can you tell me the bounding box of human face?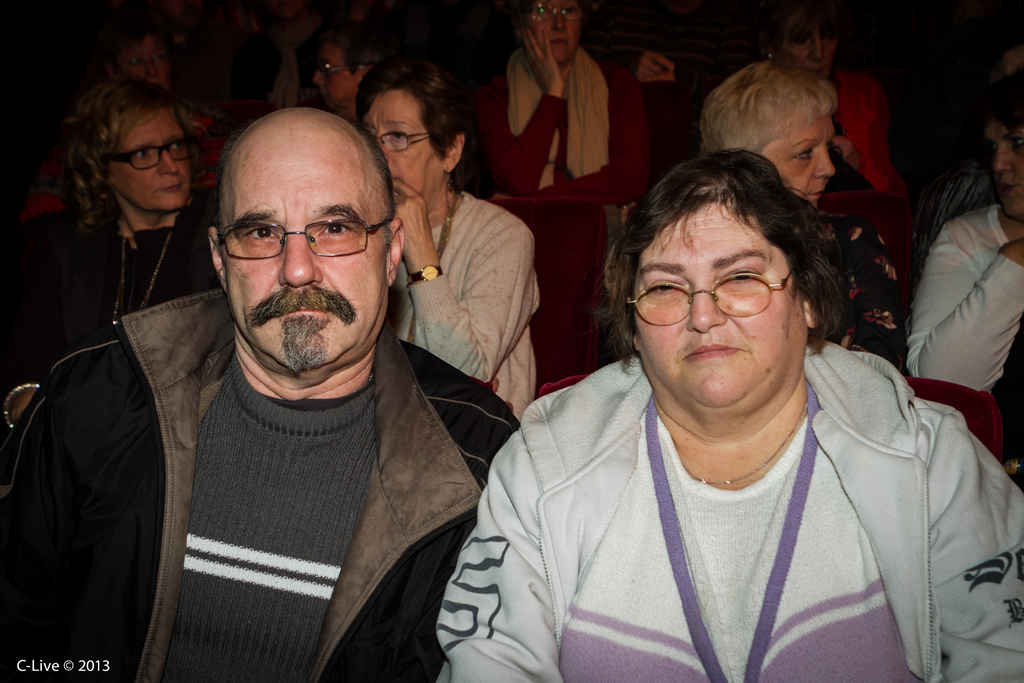
631 201 804 409.
